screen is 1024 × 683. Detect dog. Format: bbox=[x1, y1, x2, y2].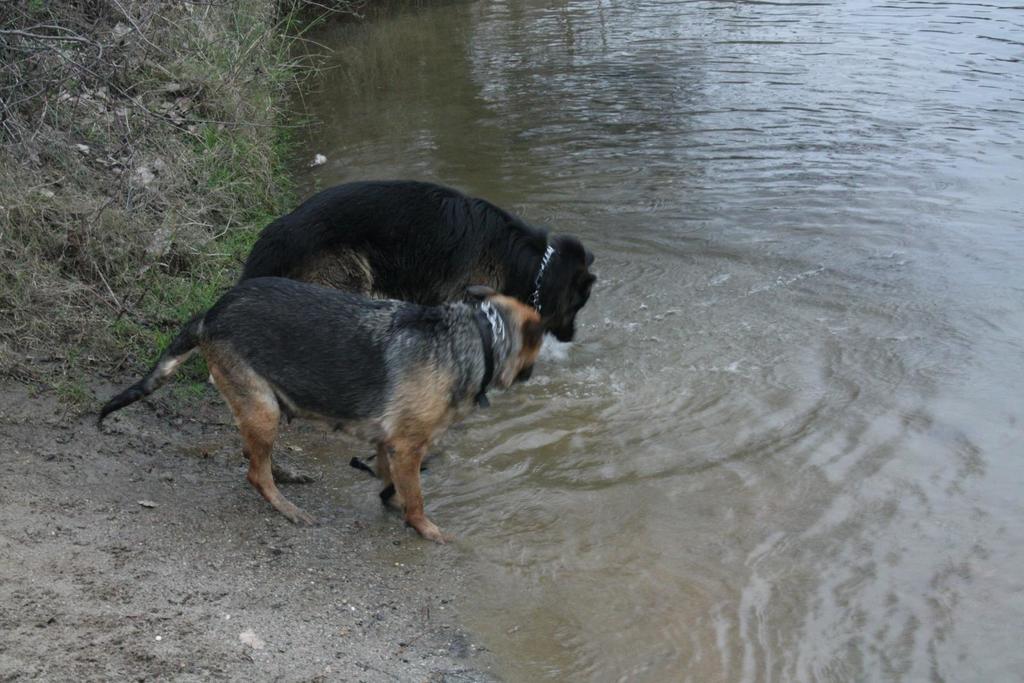
bbox=[228, 180, 596, 347].
